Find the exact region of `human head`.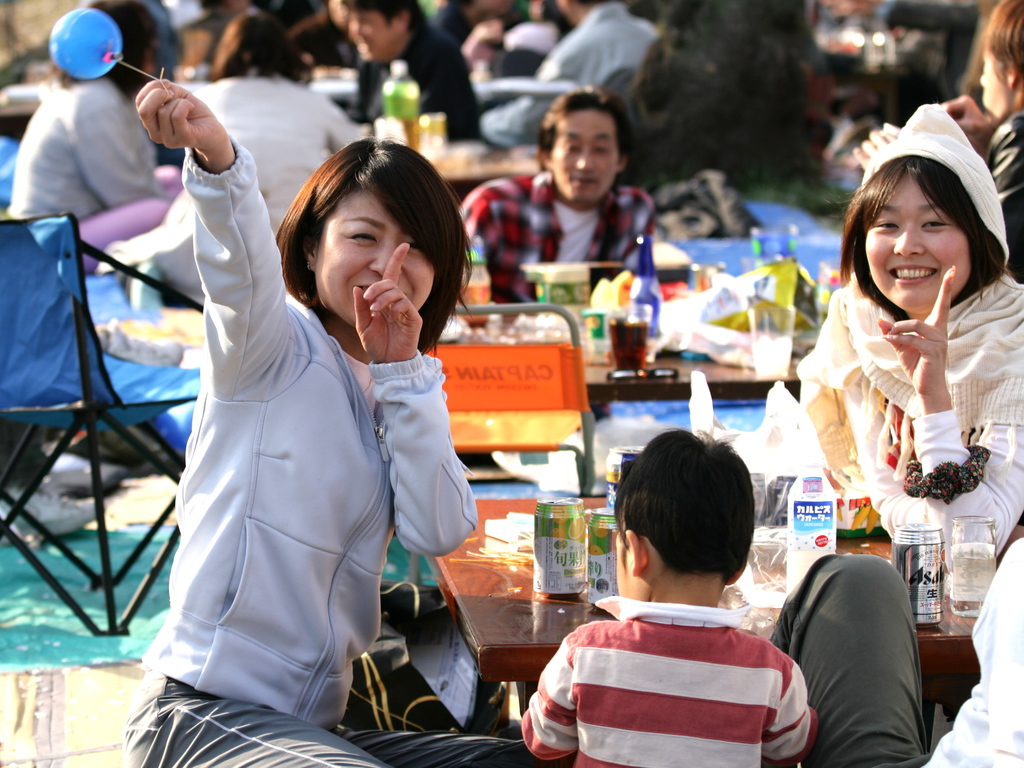
Exact region: (277, 138, 455, 330).
